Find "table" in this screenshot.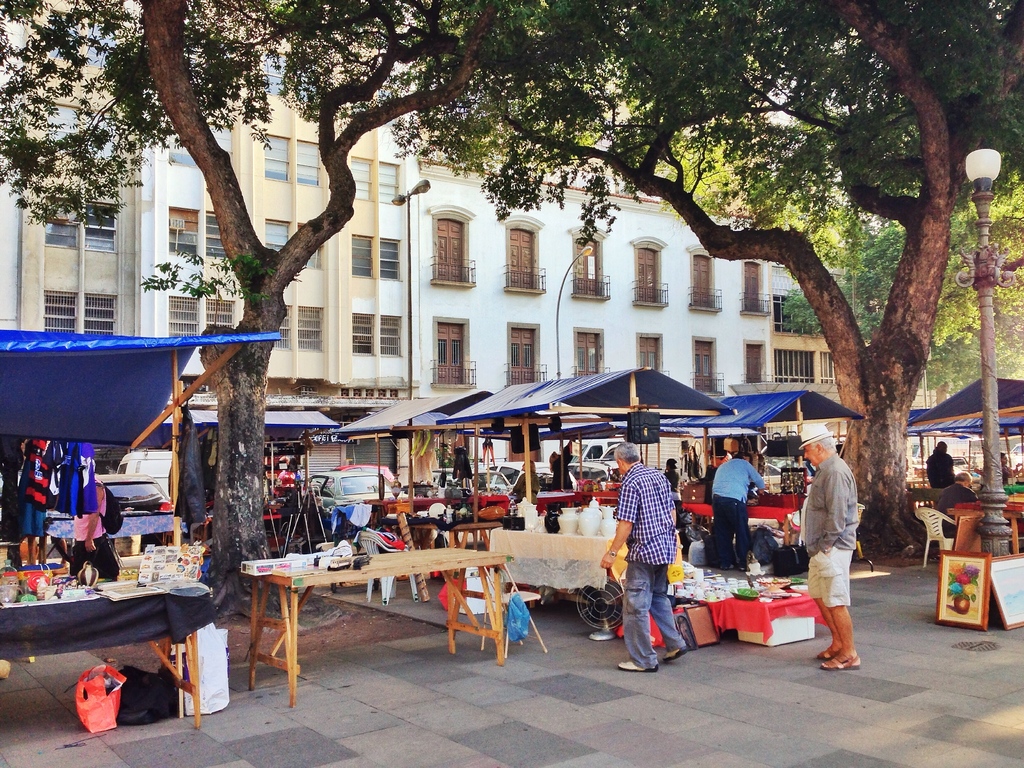
The bounding box for "table" is detection(682, 504, 795, 545).
